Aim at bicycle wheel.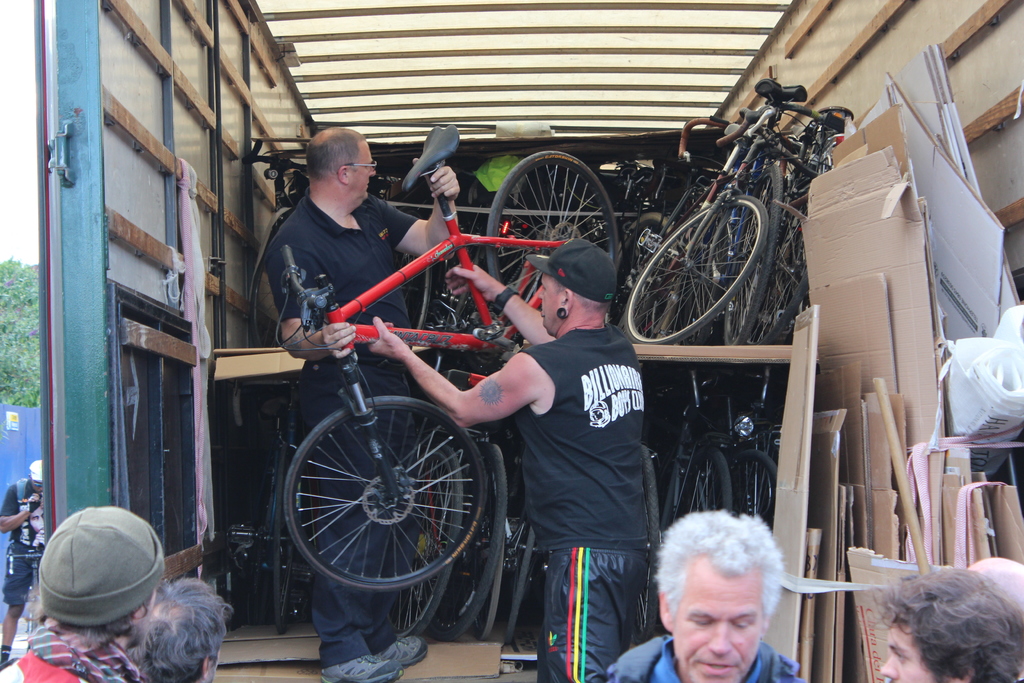
Aimed at <region>282, 391, 489, 591</region>.
